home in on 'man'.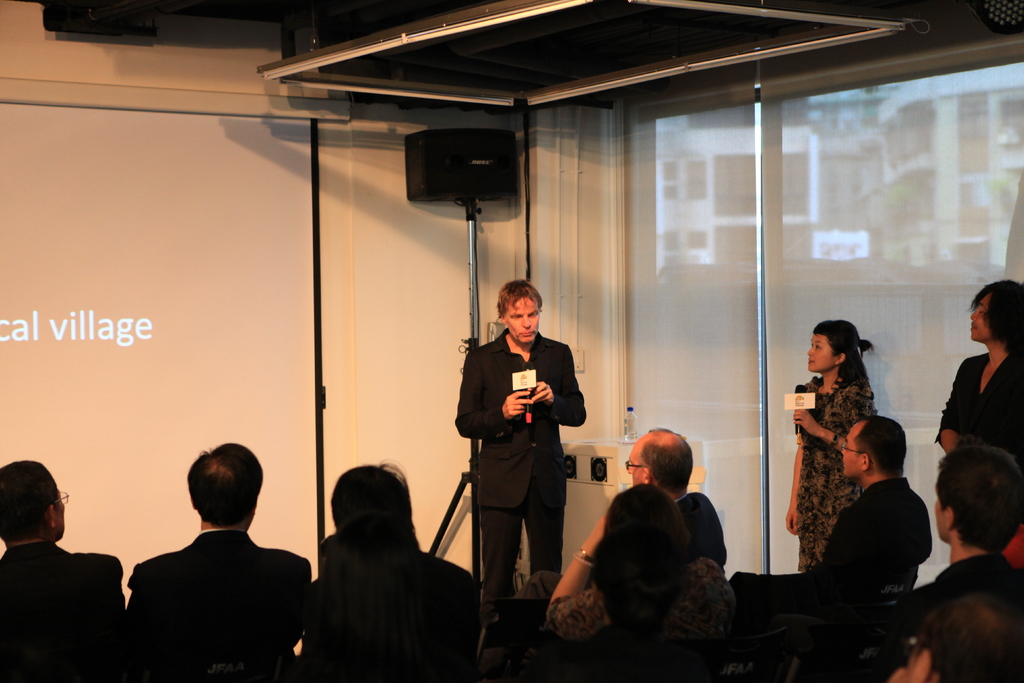
Homed in at (811,411,936,585).
